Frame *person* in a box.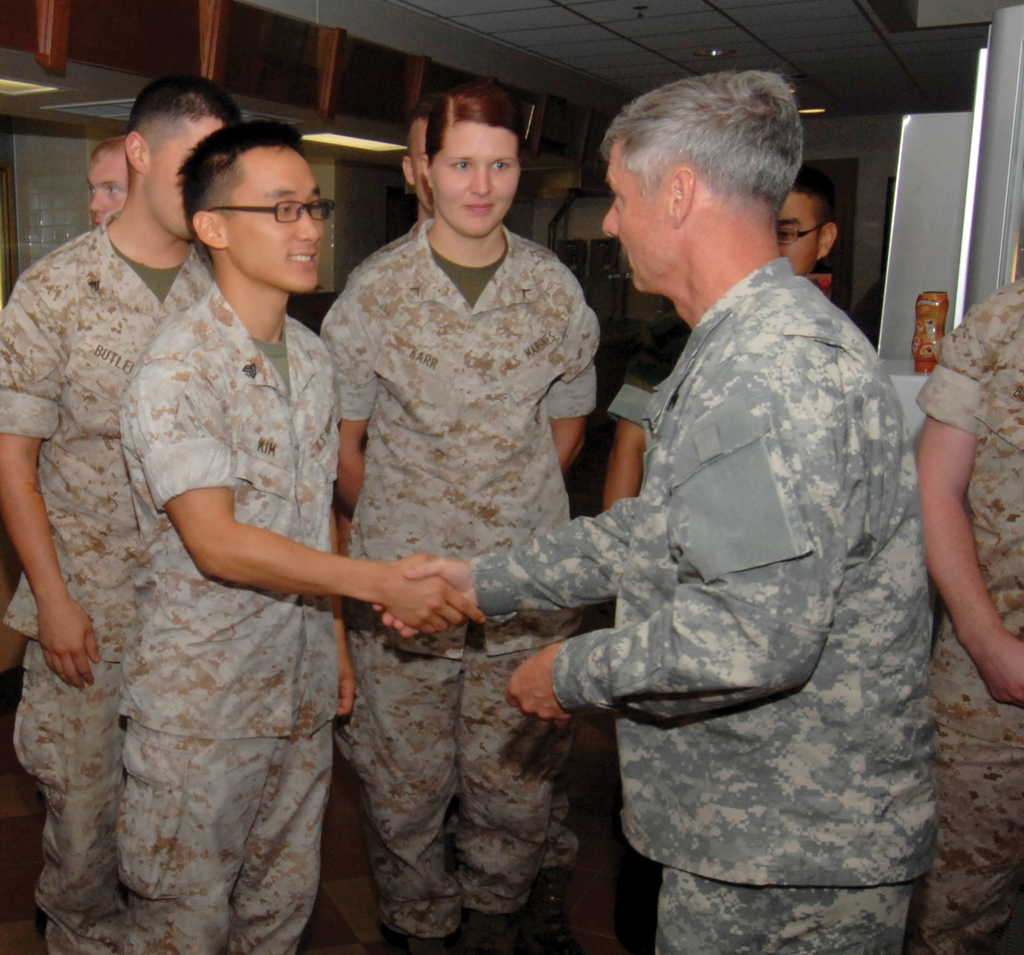
[x1=116, y1=108, x2=484, y2=951].
